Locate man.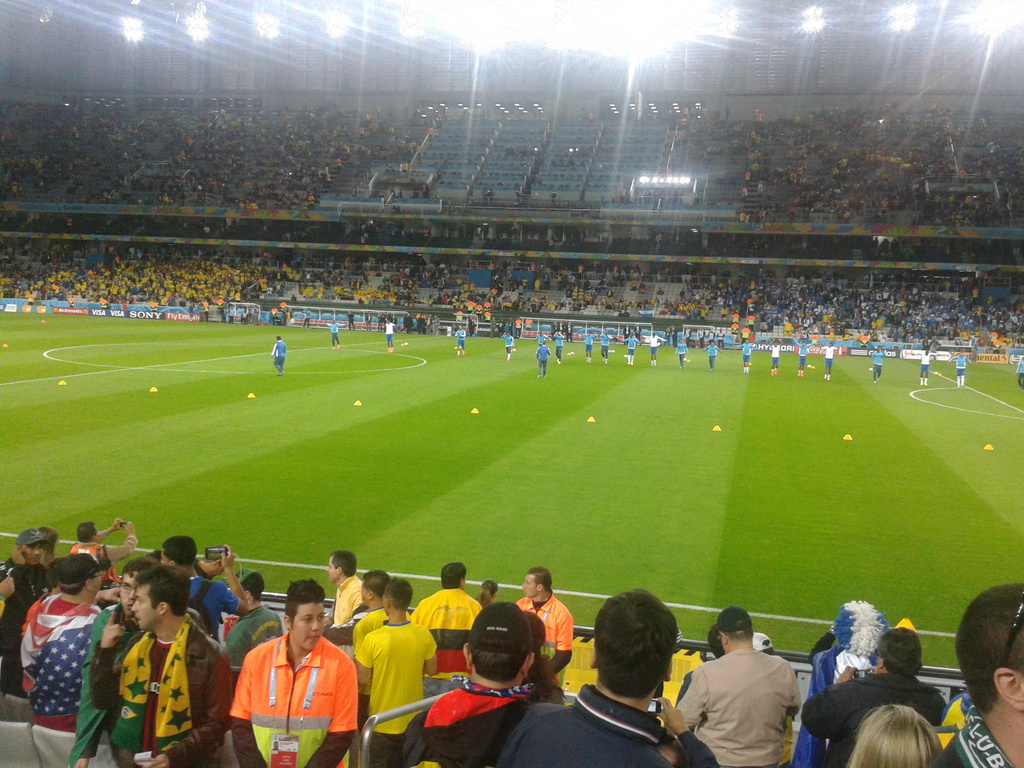
Bounding box: 301/305/312/328.
